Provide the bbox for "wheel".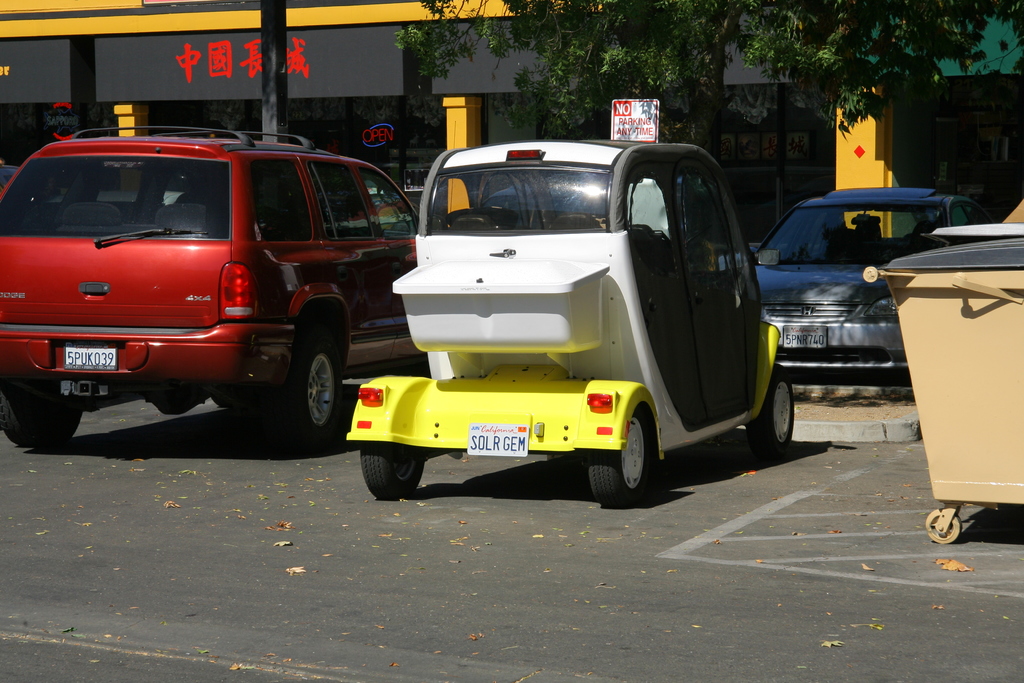
box(280, 346, 348, 447).
